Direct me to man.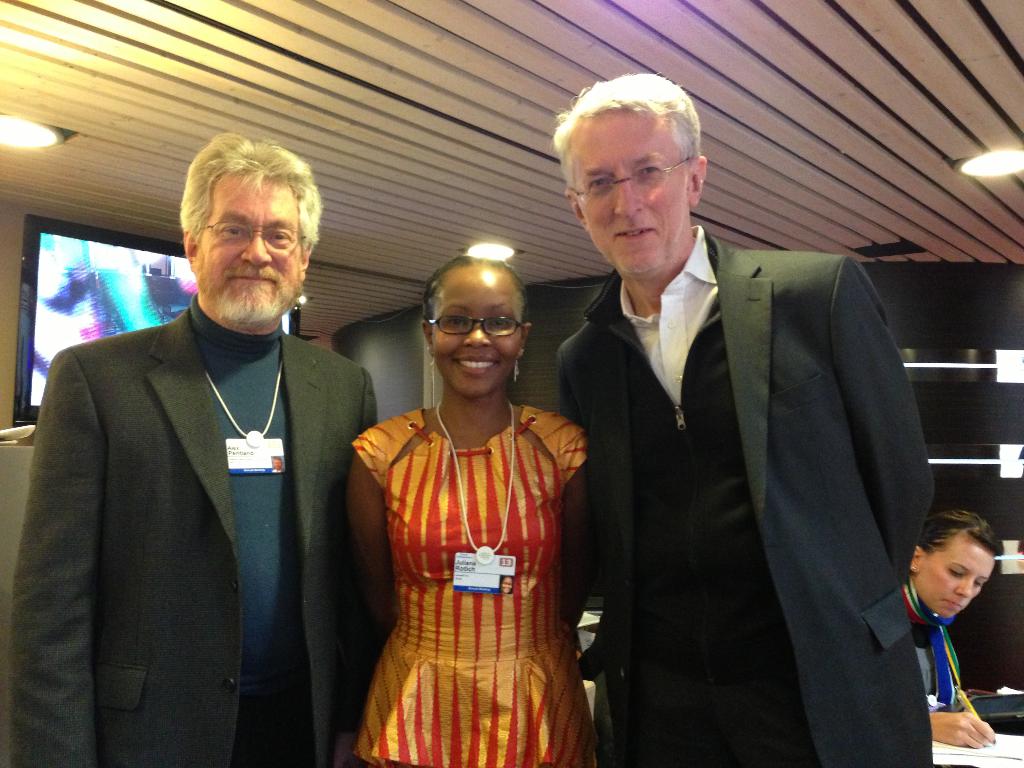
Direction: 554, 70, 932, 767.
